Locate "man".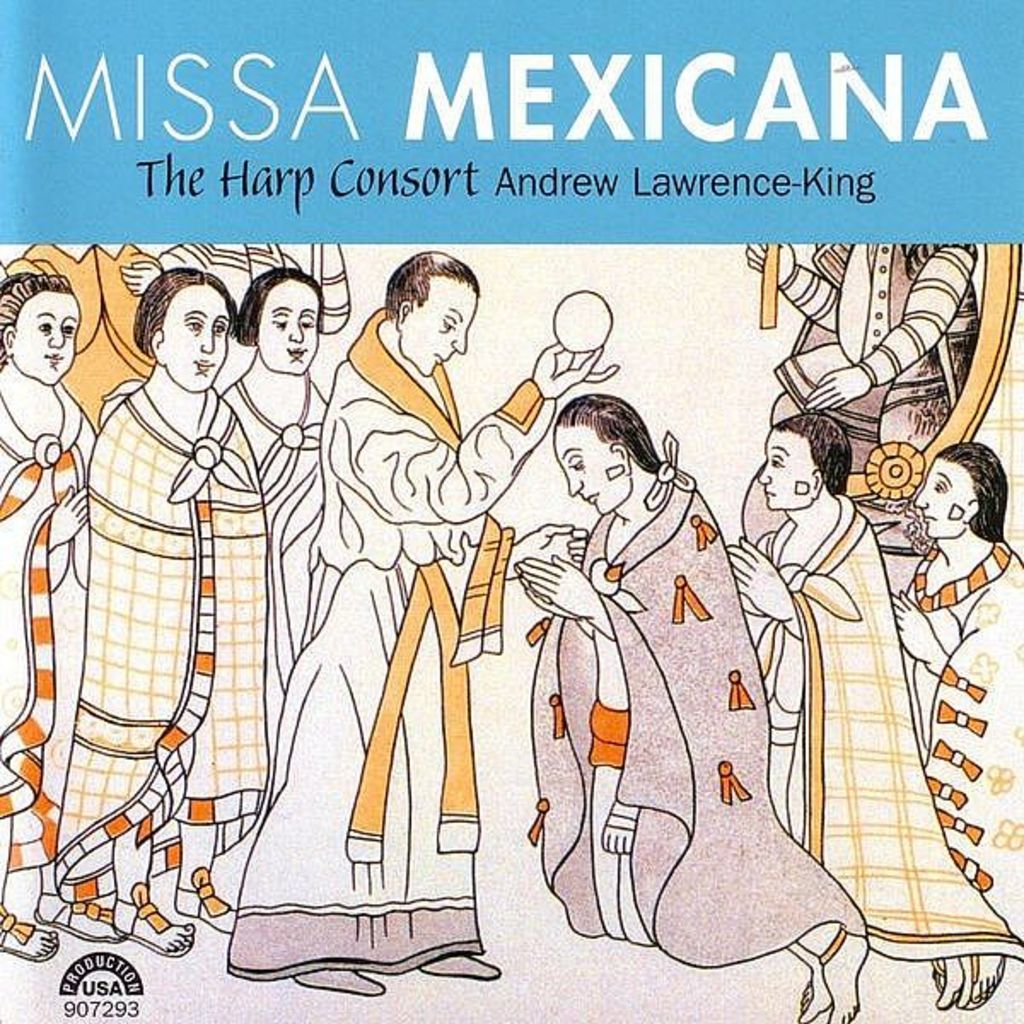
Bounding box: (left=224, top=244, right=621, bottom=995).
